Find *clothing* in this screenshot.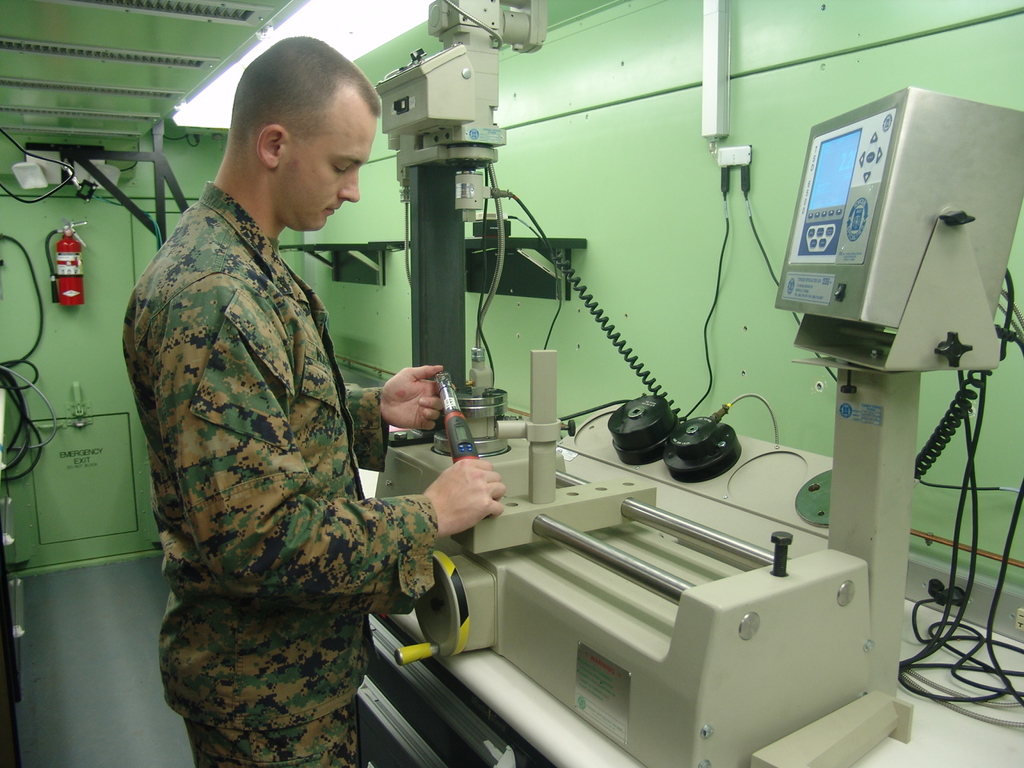
The bounding box for *clothing* is l=122, t=178, r=442, b=767.
